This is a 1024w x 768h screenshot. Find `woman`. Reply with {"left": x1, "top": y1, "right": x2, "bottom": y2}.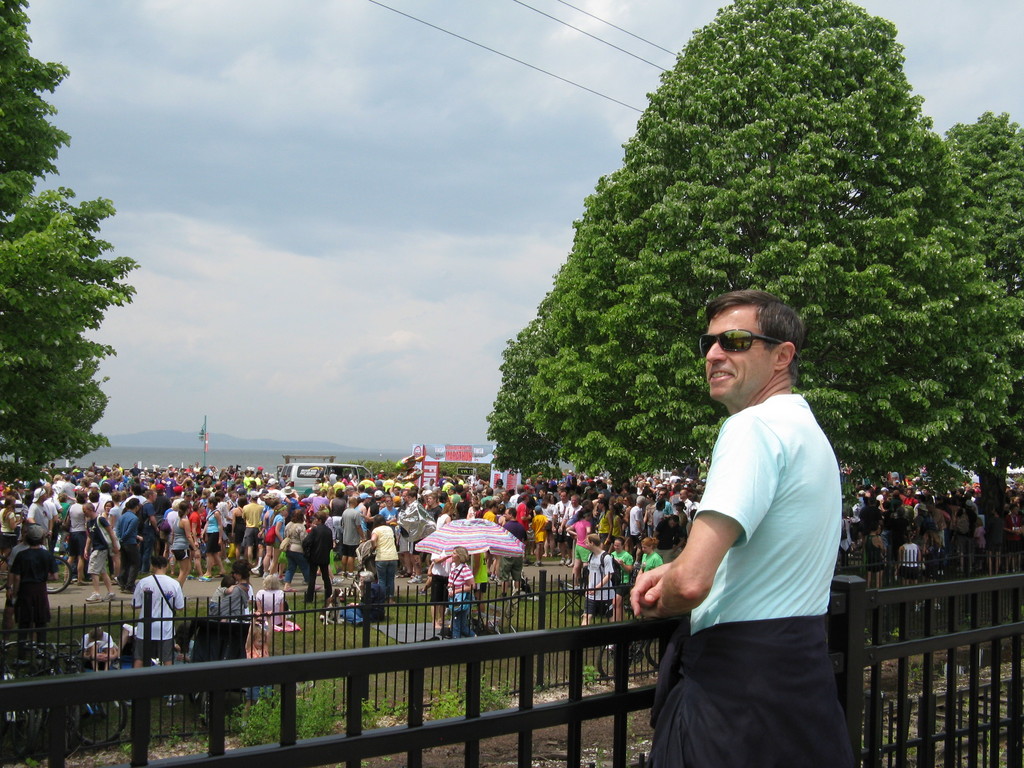
{"left": 595, "top": 498, "right": 614, "bottom": 548}.
